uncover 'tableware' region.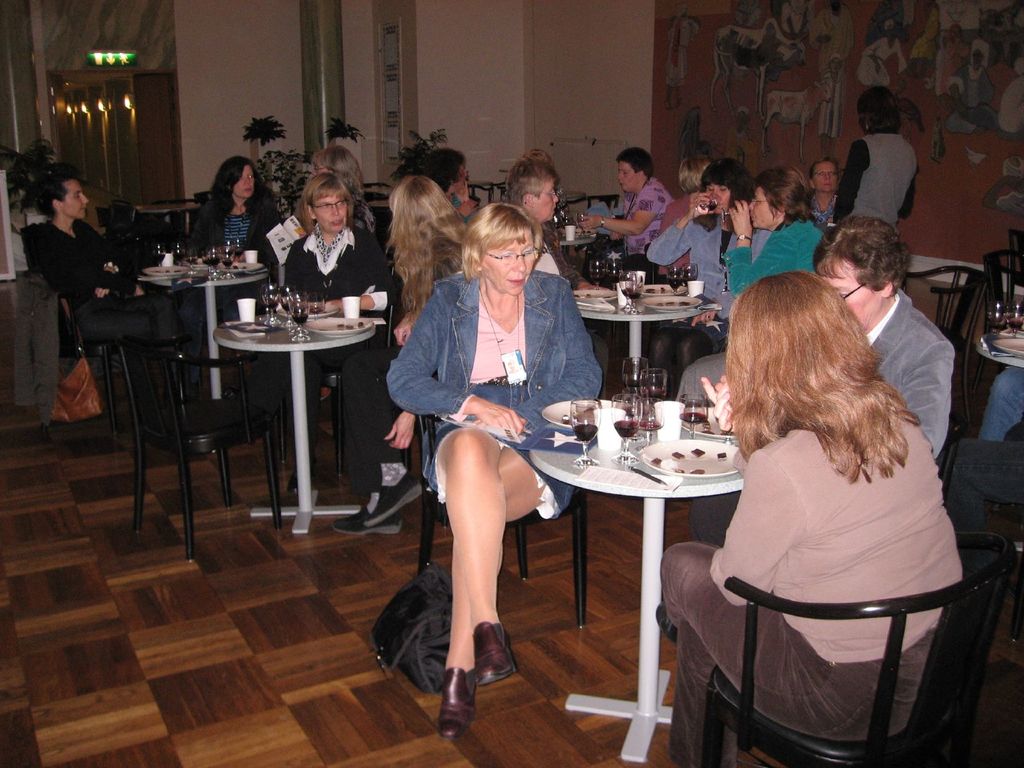
Uncovered: rect(682, 260, 703, 299).
